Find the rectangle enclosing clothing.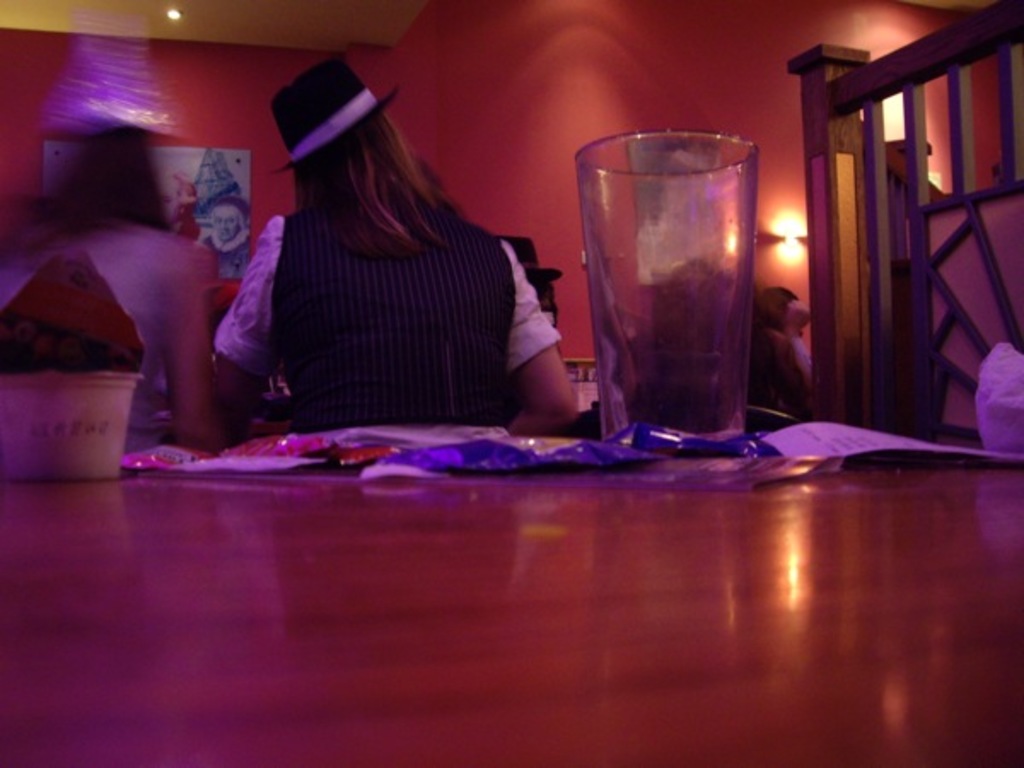
{"left": 739, "top": 326, "right": 794, "bottom": 423}.
